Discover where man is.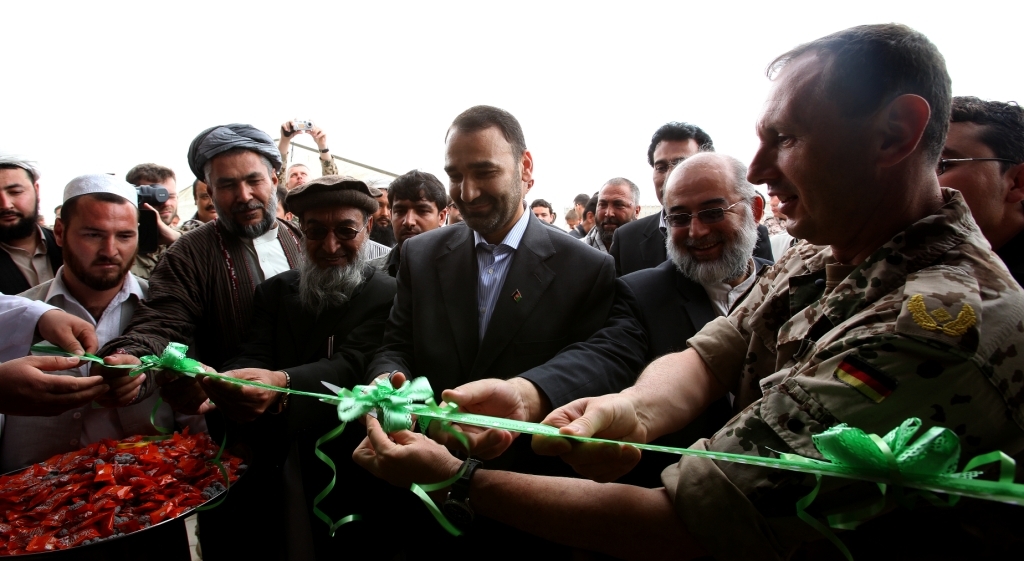
Discovered at bbox=[568, 192, 601, 244].
